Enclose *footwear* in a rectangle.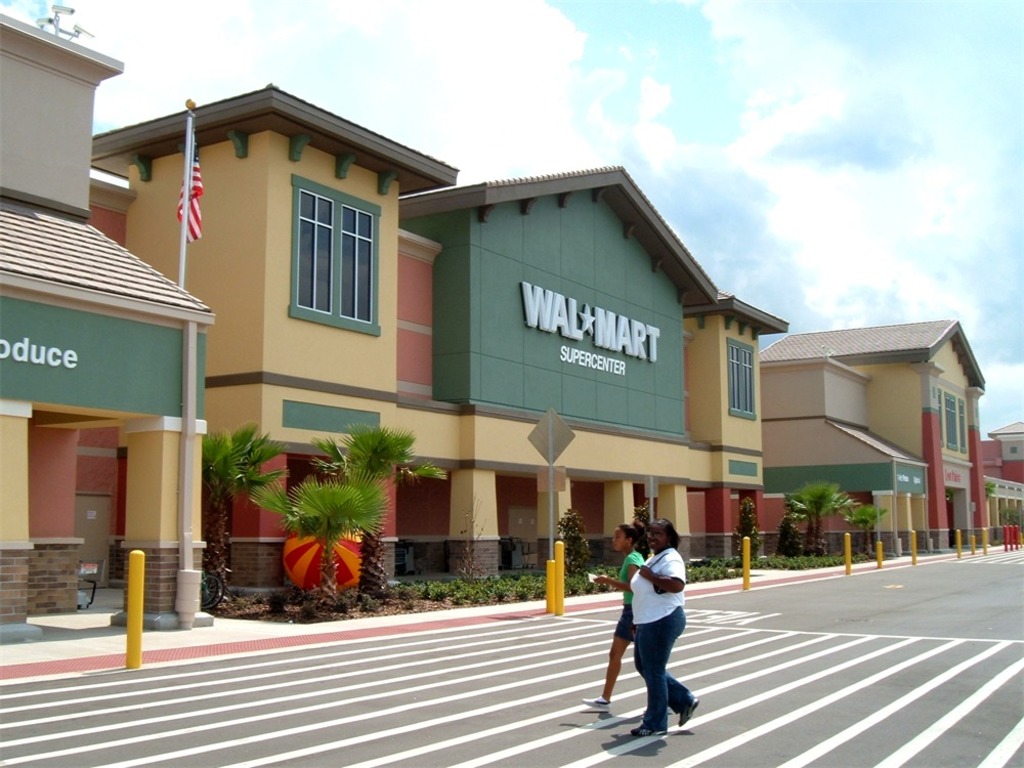
<bbox>633, 718, 671, 738</bbox>.
